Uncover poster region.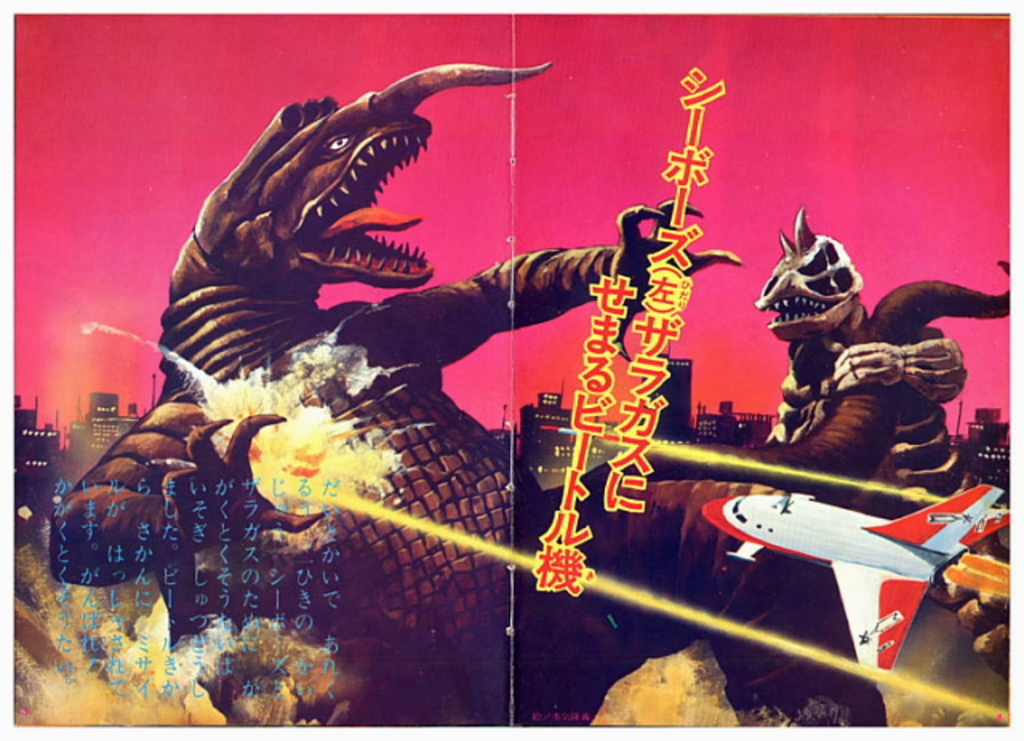
Uncovered: [19, 13, 1005, 727].
